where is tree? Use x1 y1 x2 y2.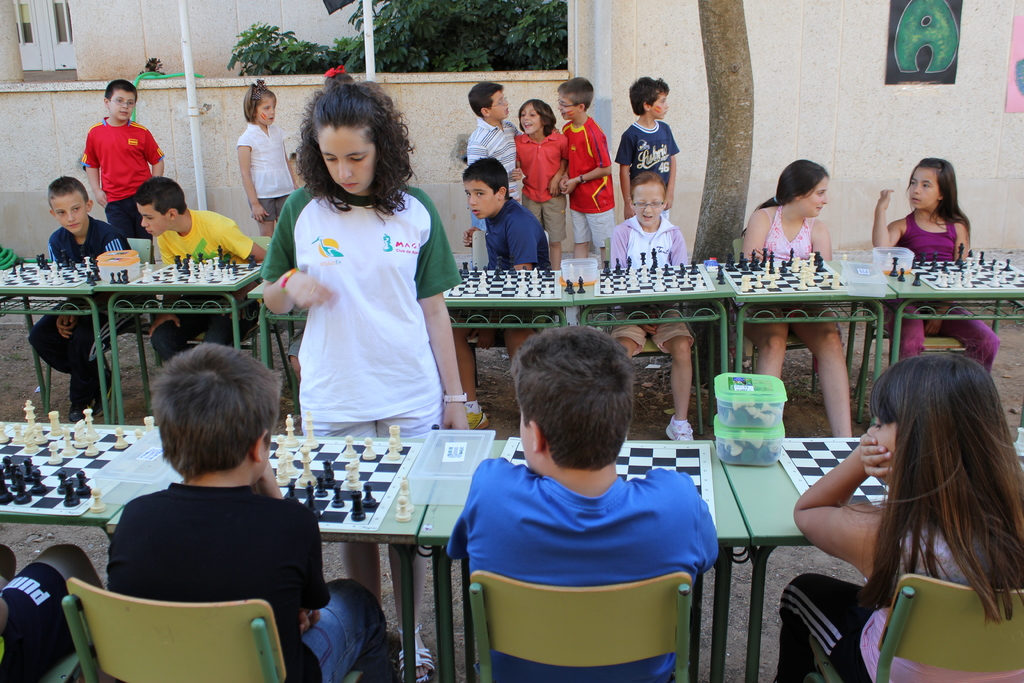
222 0 565 70.
